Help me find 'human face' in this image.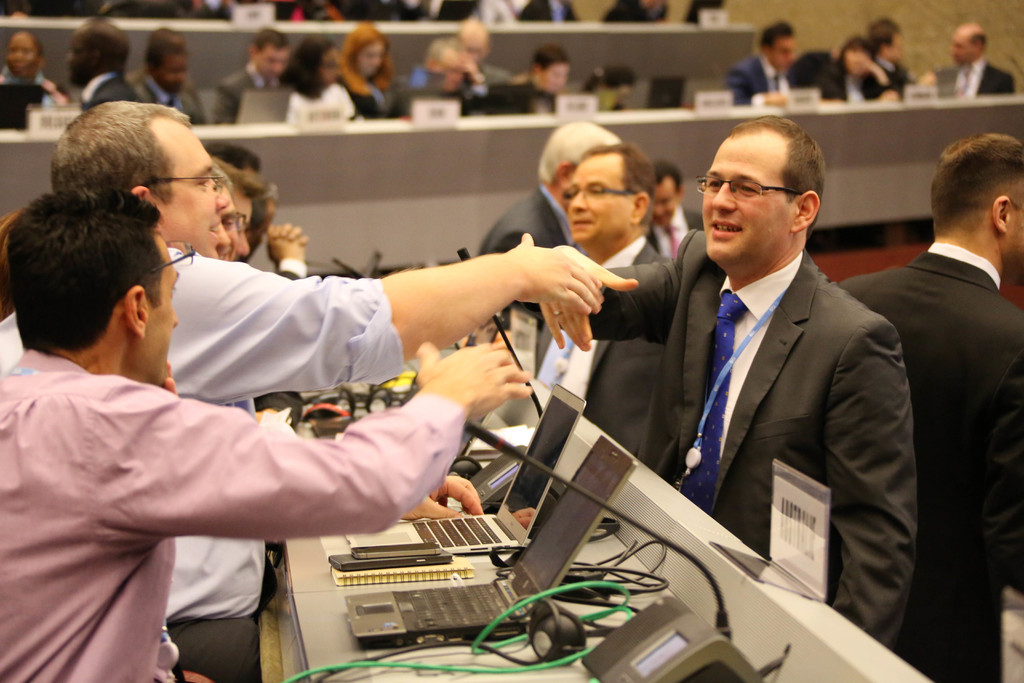
Found it: <bbox>702, 133, 794, 250</bbox>.
